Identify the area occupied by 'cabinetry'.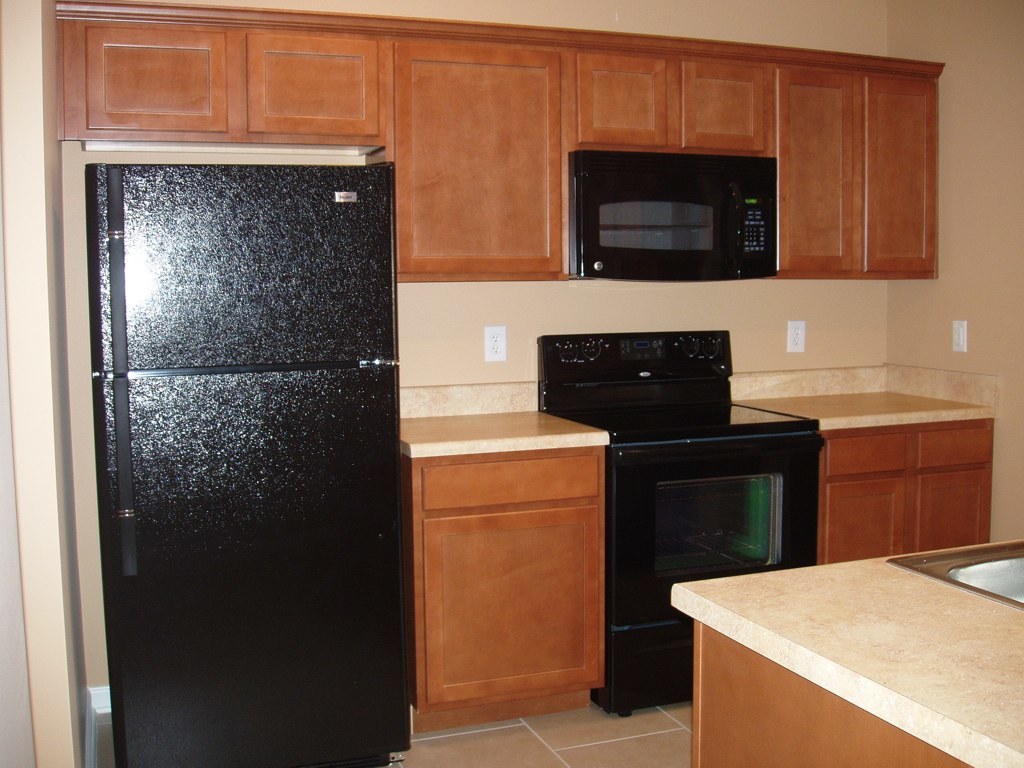
Area: detection(75, 0, 1008, 700).
